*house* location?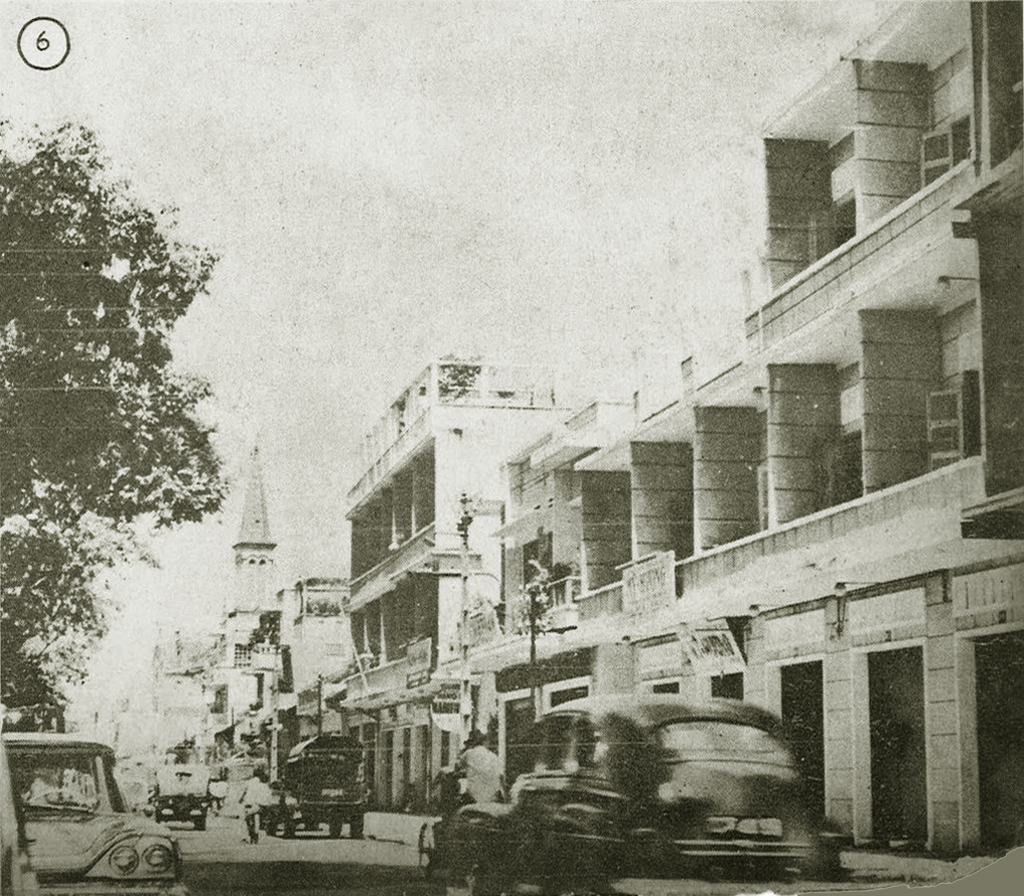
bbox=[289, 301, 530, 801]
